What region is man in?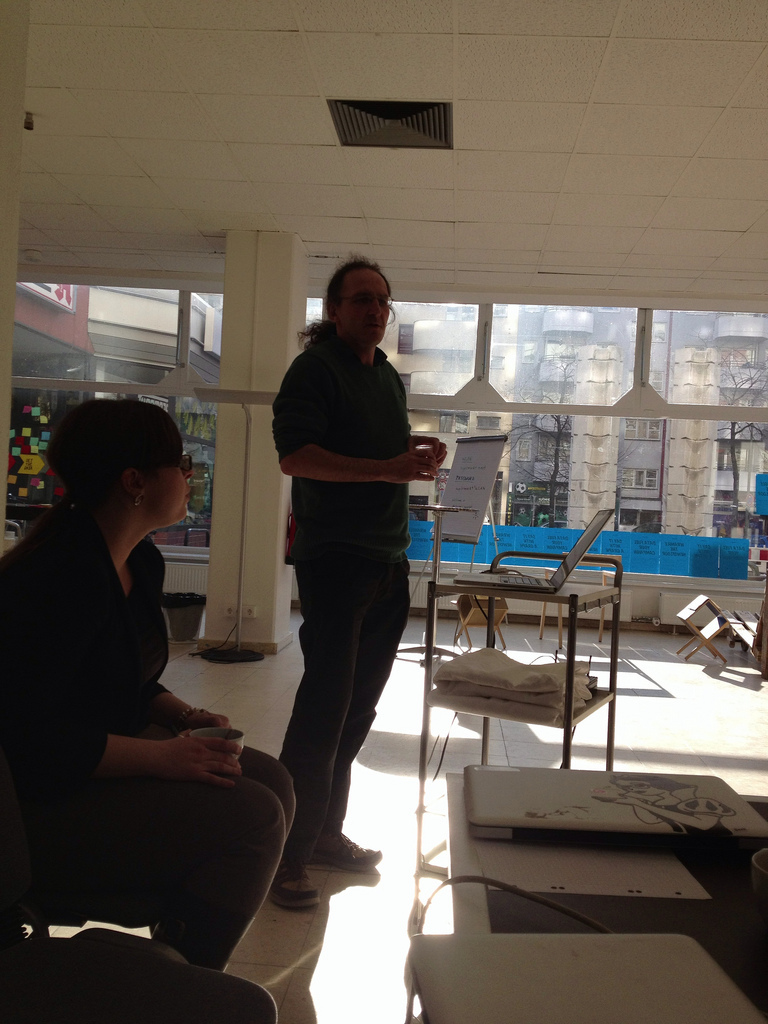
253 265 446 880.
